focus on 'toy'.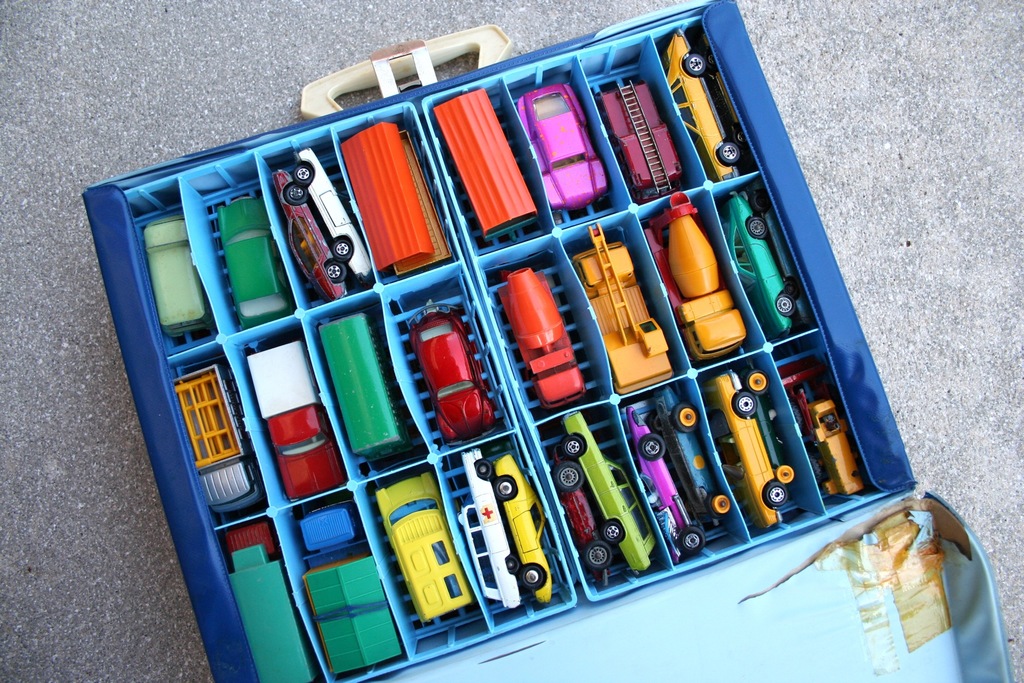
Focused at 460, 447, 524, 608.
